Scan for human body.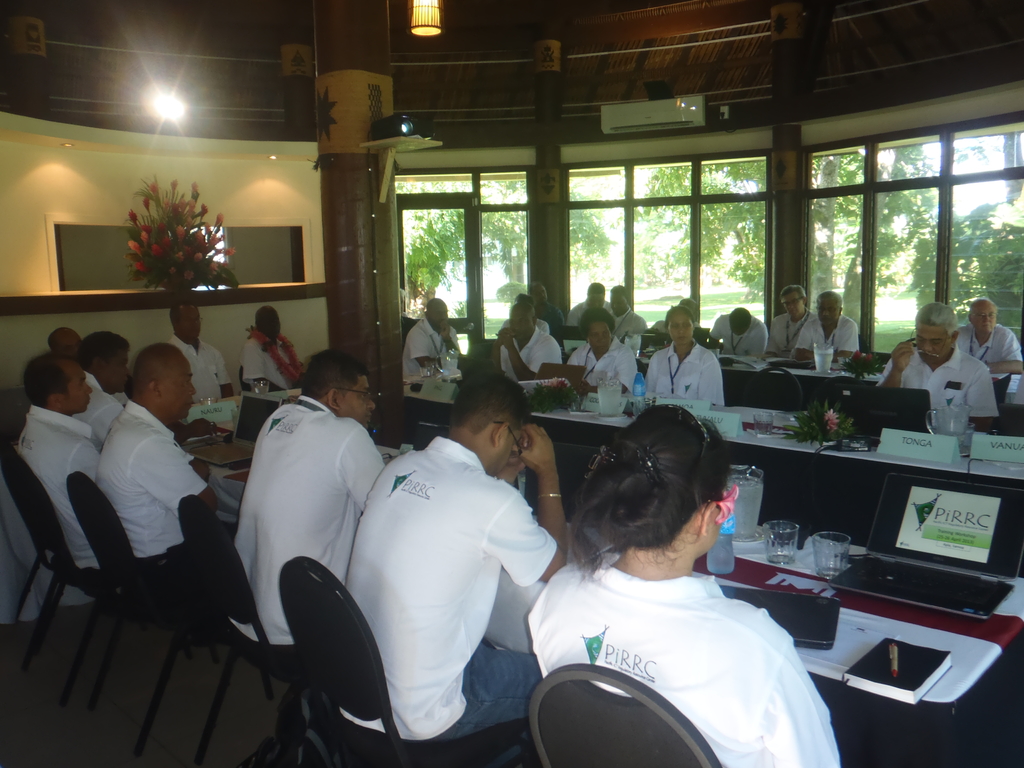
Scan result: rect(606, 287, 652, 341).
